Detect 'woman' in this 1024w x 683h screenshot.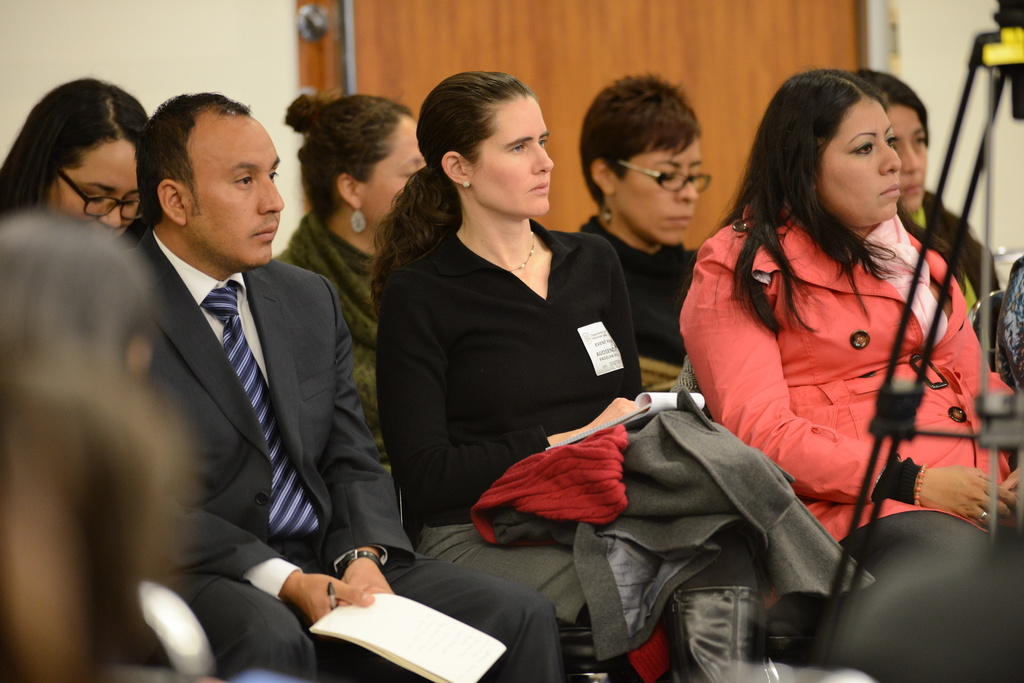
Detection: <bbox>381, 80, 680, 671</bbox>.
